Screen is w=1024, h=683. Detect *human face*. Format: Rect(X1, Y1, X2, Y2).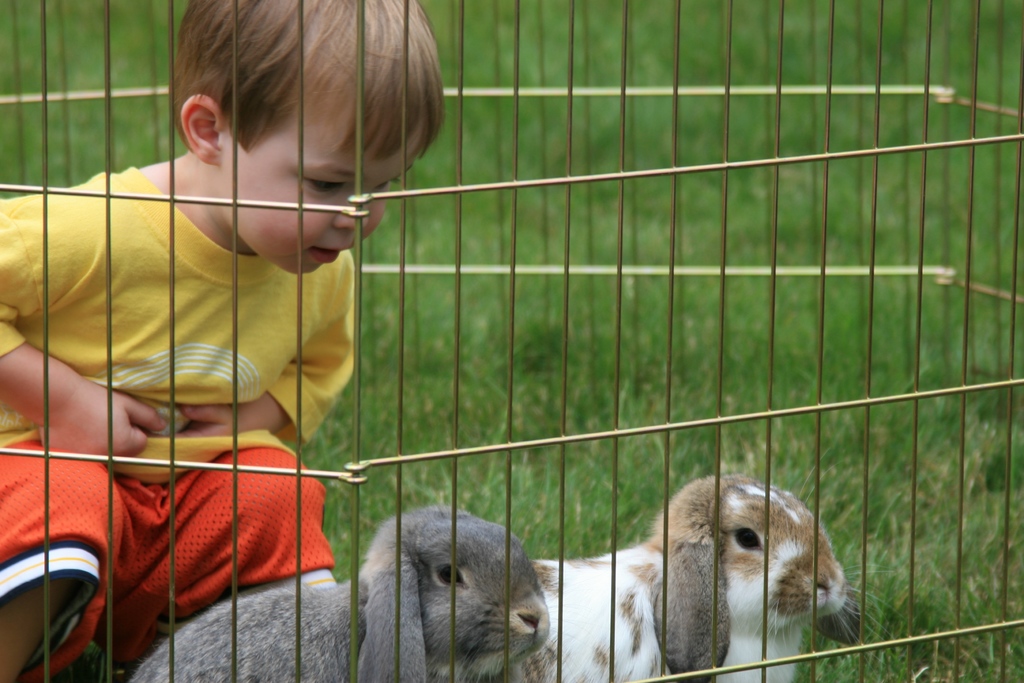
Rect(216, 65, 425, 276).
